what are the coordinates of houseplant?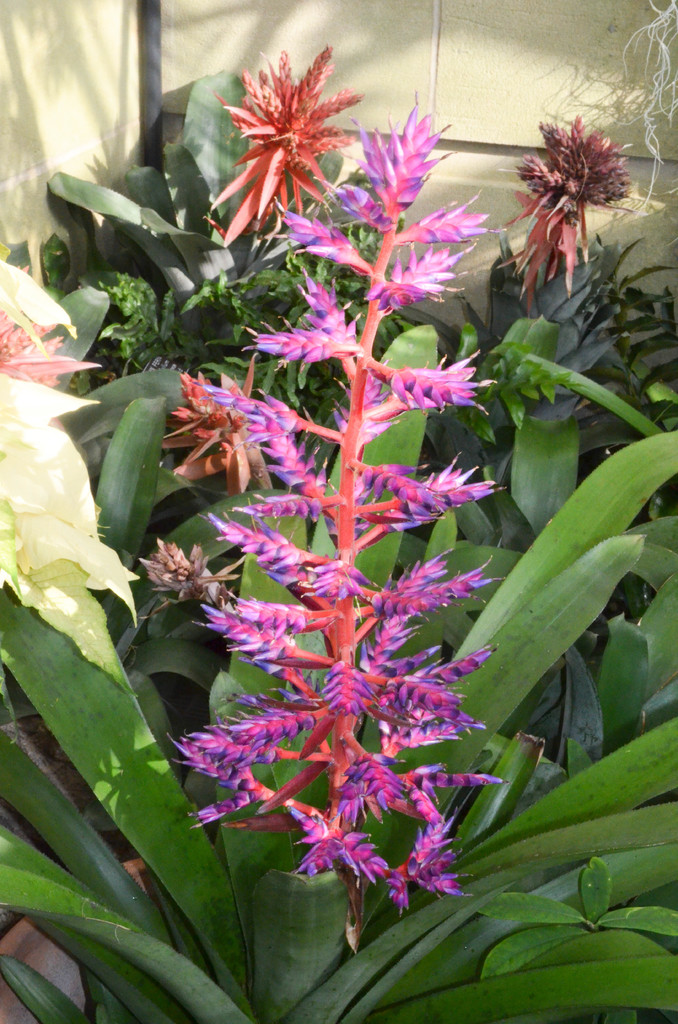
<bbox>0, 108, 677, 1023</bbox>.
